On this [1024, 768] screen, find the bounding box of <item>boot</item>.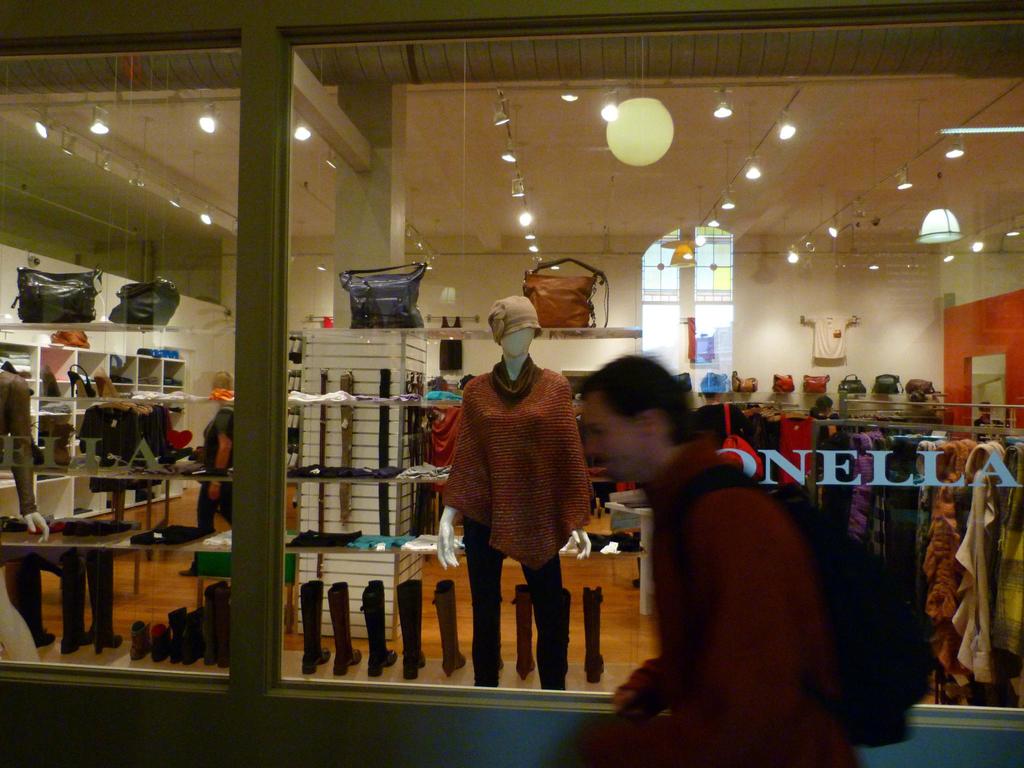
Bounding box: rect(67, 523, 93, 539).
